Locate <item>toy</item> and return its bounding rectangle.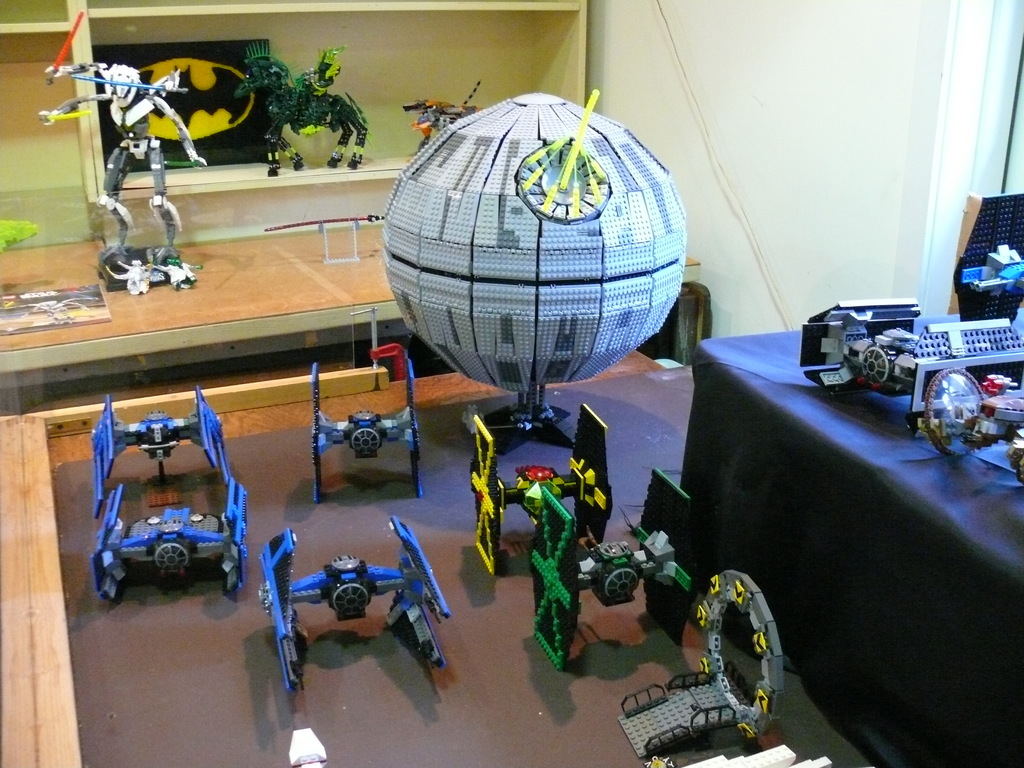
x1=946, y1=188, x2=1023, y2=324.
